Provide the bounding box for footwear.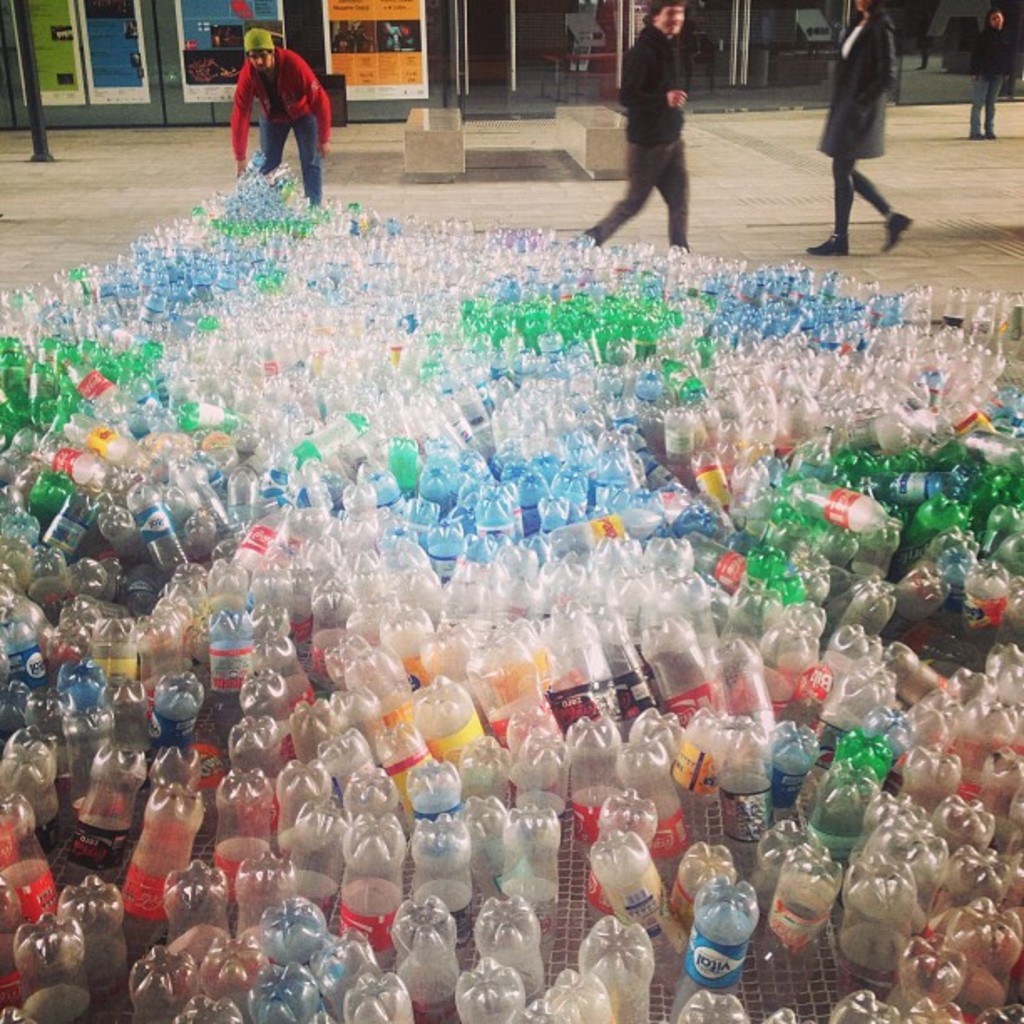
BBox(887, 204, 929, 254).
